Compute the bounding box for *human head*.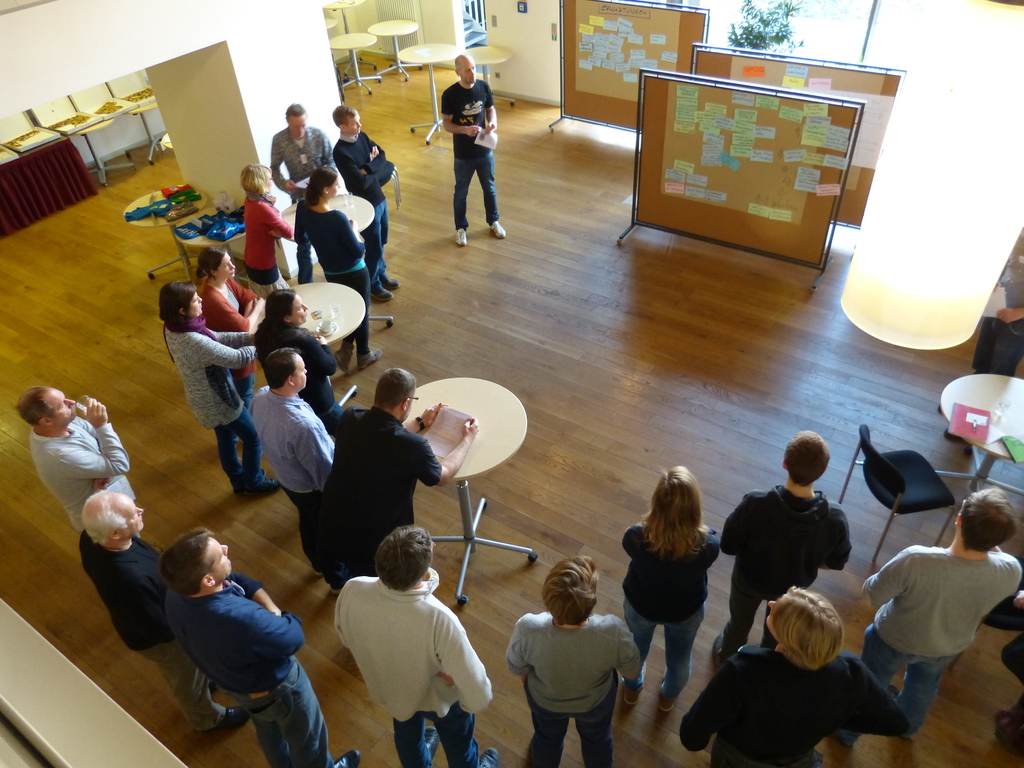
region(455, 54, 476, 84).
